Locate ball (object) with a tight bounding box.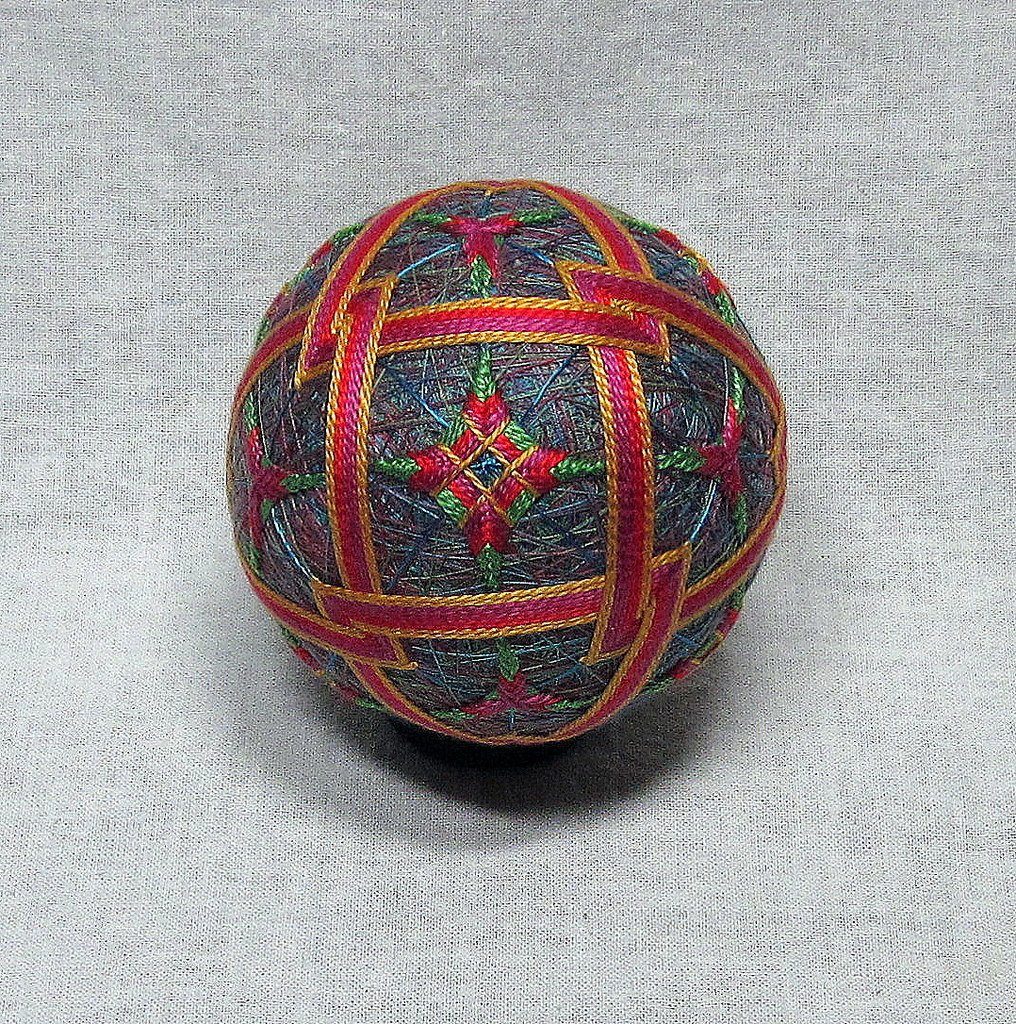
(223, 183, 795, 748).
